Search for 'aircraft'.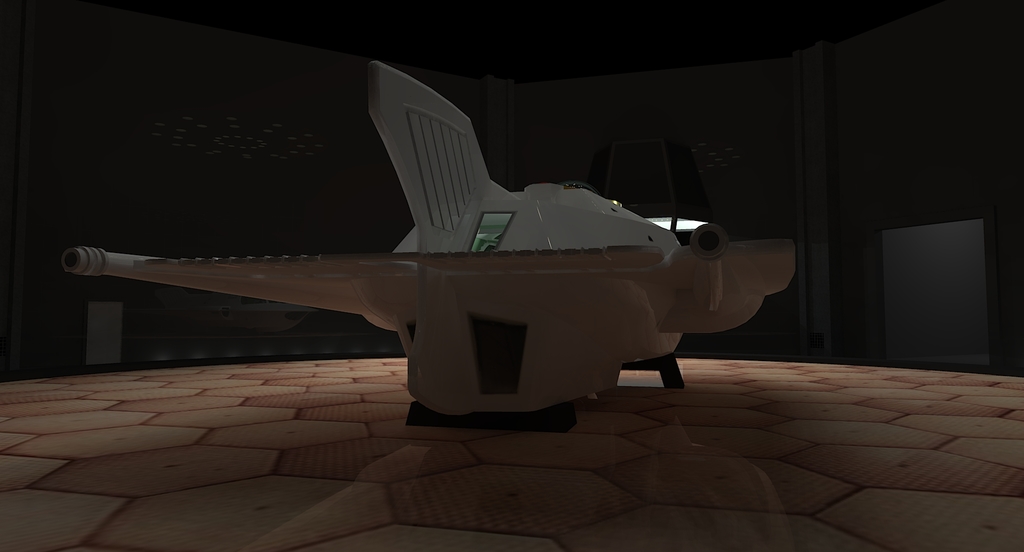
Found at locate(80, 67, 792, 458).
